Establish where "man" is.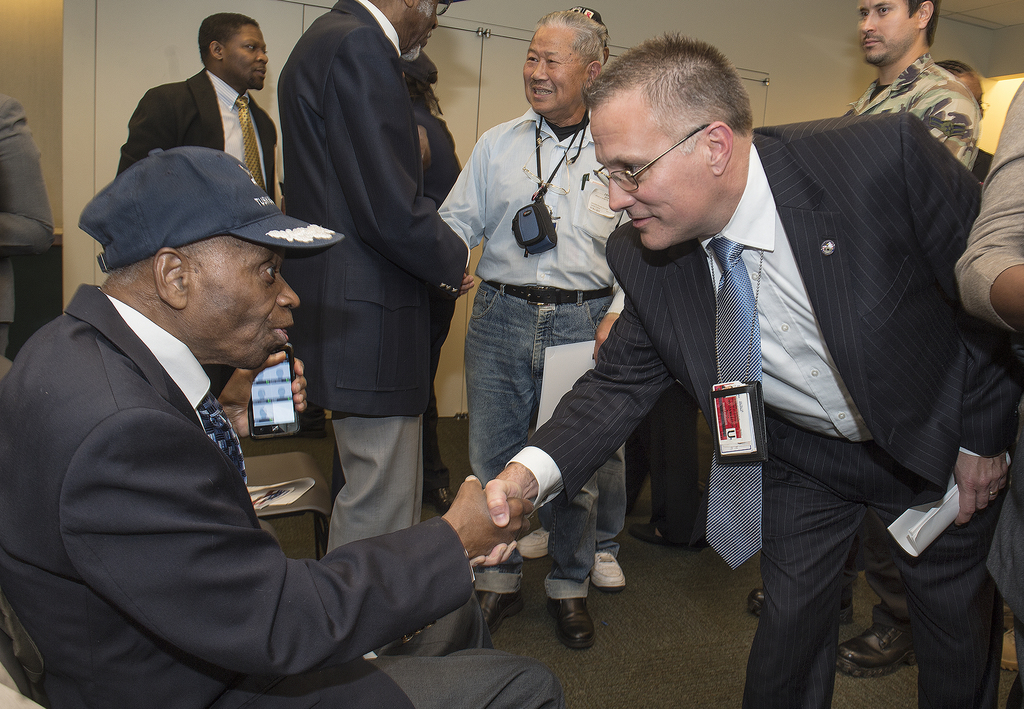
Established at detection(433, 1, 627, 655).
